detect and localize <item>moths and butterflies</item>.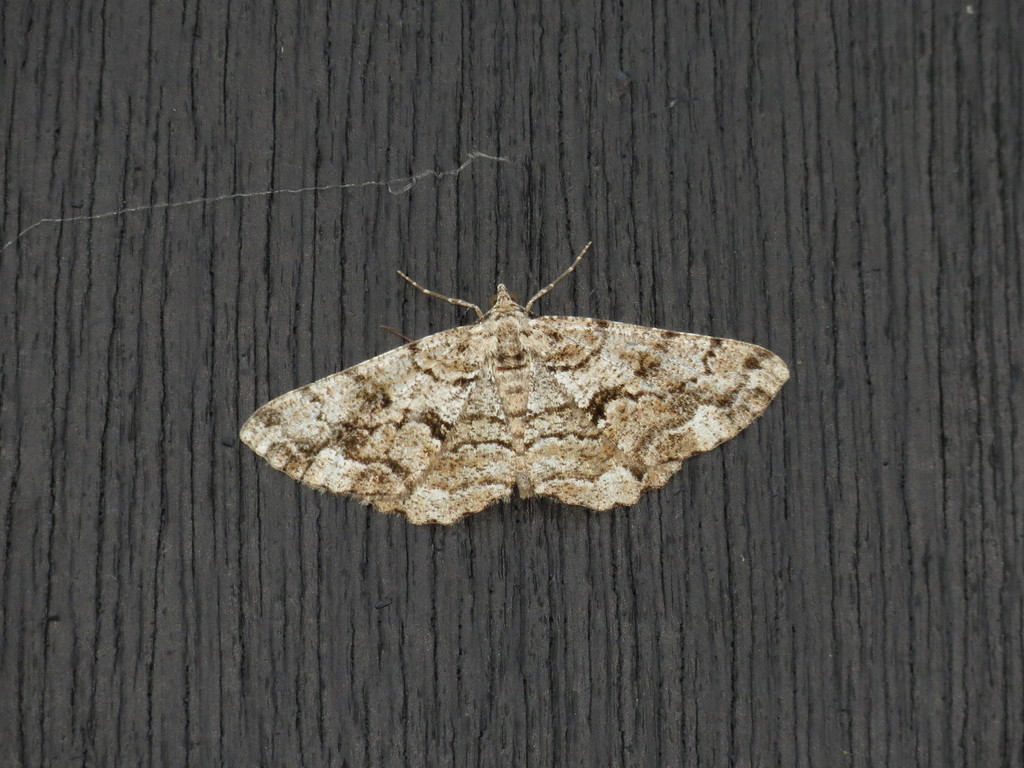
Localized at [x1=237, y1=236, x2=794, y2=529].
